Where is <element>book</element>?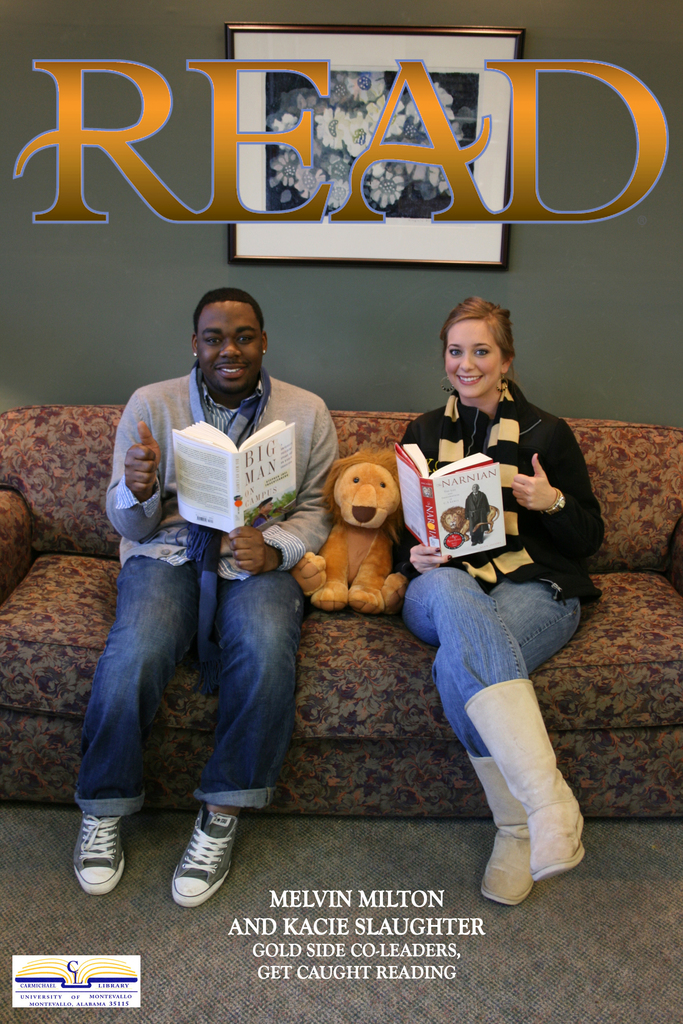
[left=174, top=413, right=295, bottom=534].
